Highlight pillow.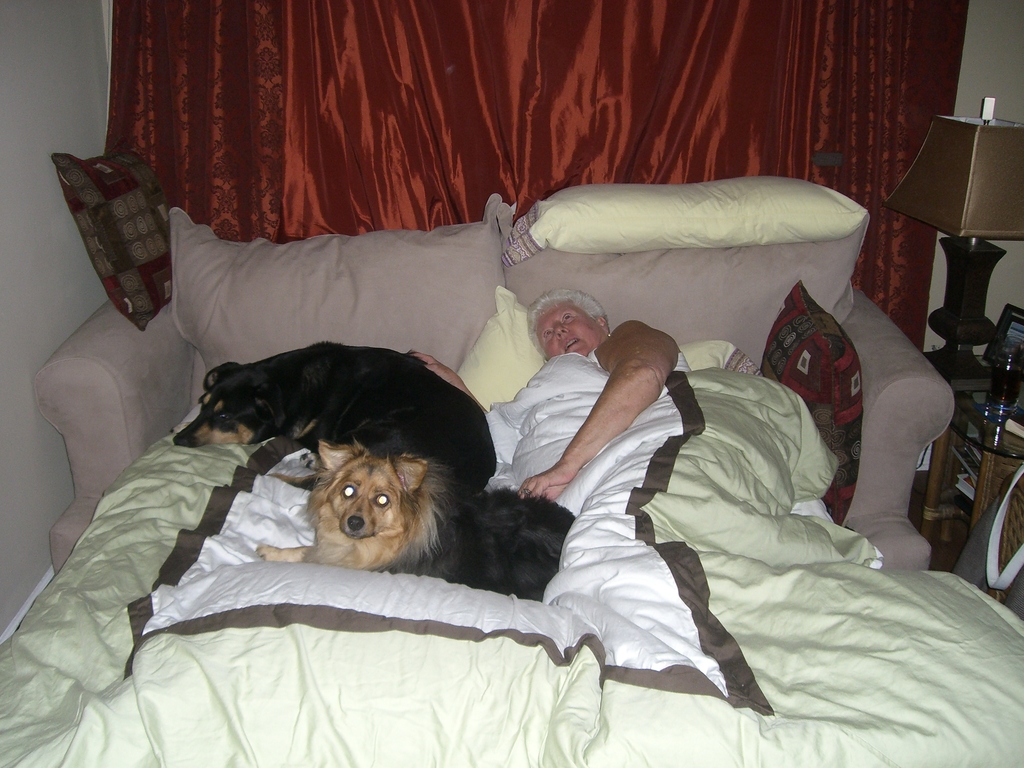
Highlighted region: [left=49, top=152, right=179, bottom=335].
